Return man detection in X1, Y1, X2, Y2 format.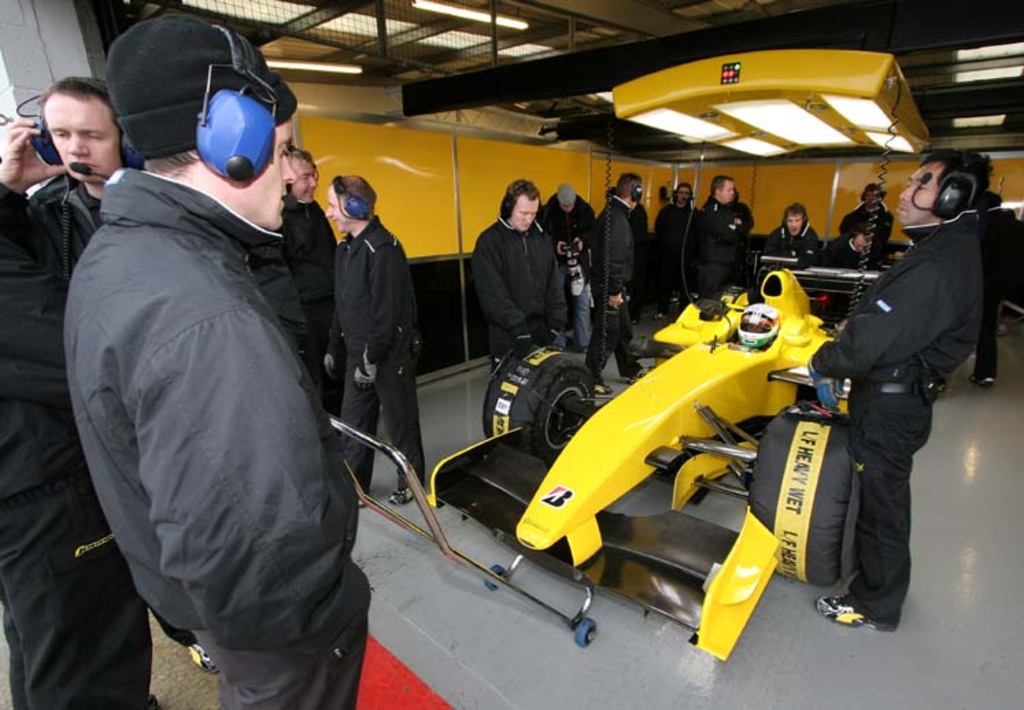
768, 197, 827, 258.
